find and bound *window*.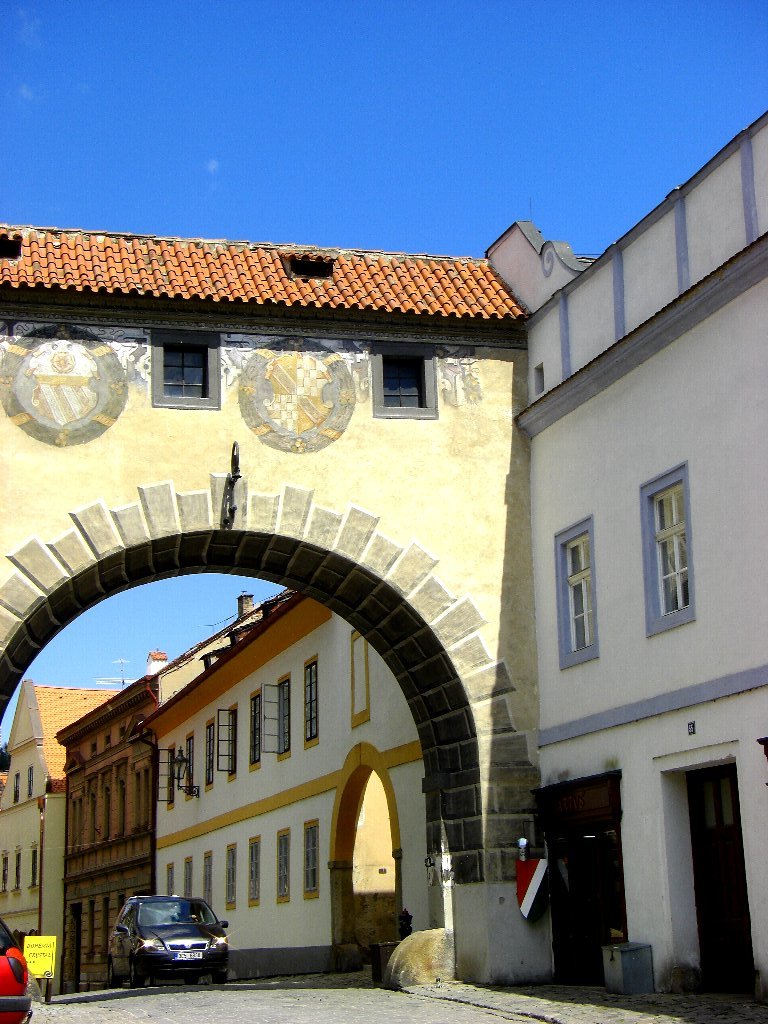
Bound: 642,476,695,627.
